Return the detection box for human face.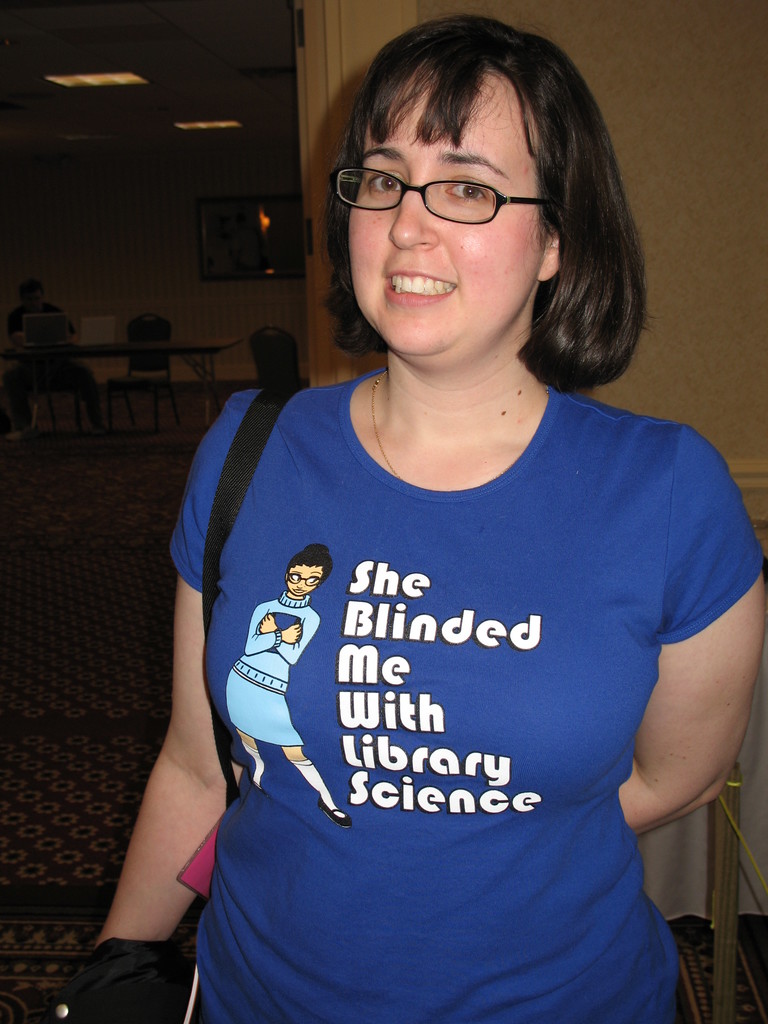
288,566,323,593.
